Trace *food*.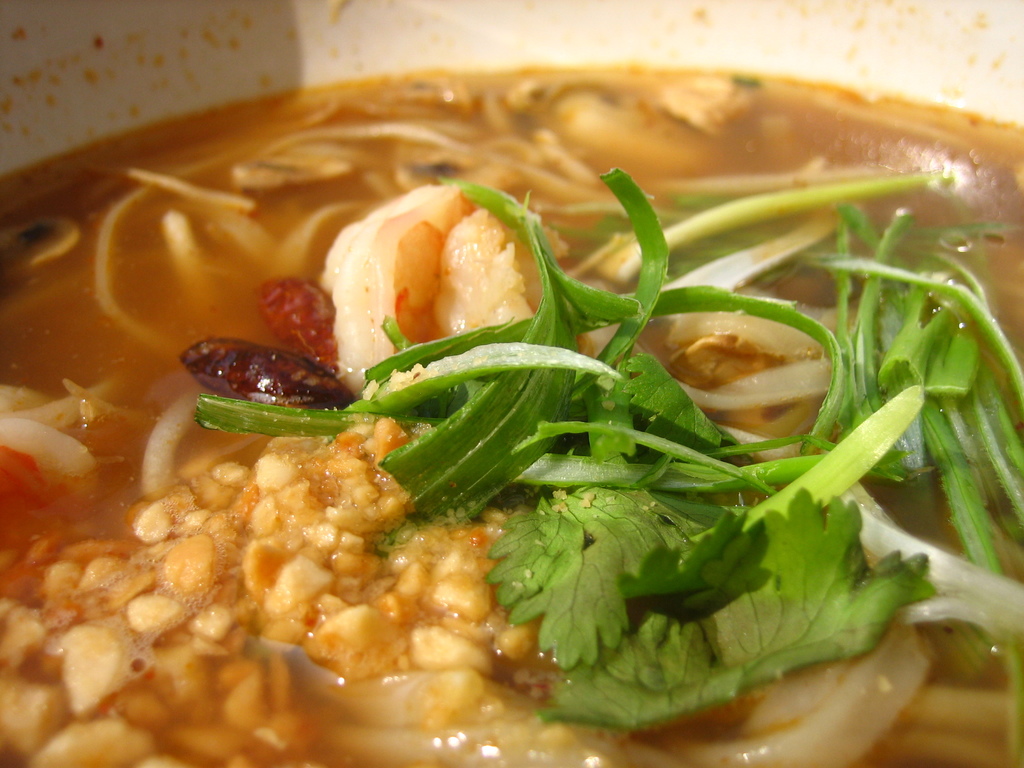
Traced to (10, 10, 1023, 751).
